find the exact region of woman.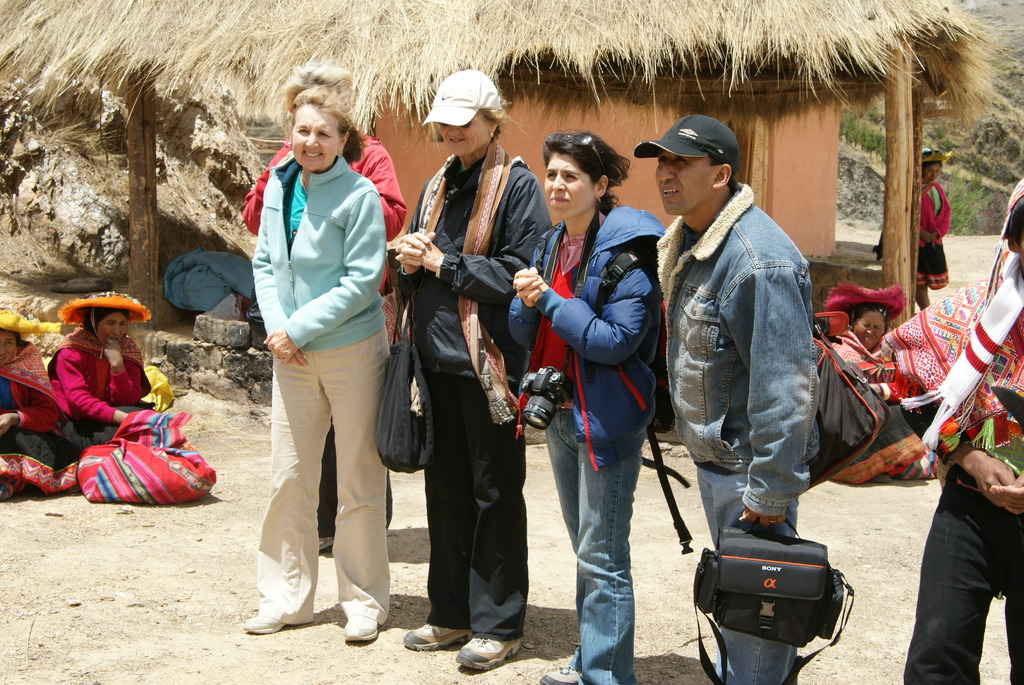
Exact region: rect(910, 143, 945, 308).
